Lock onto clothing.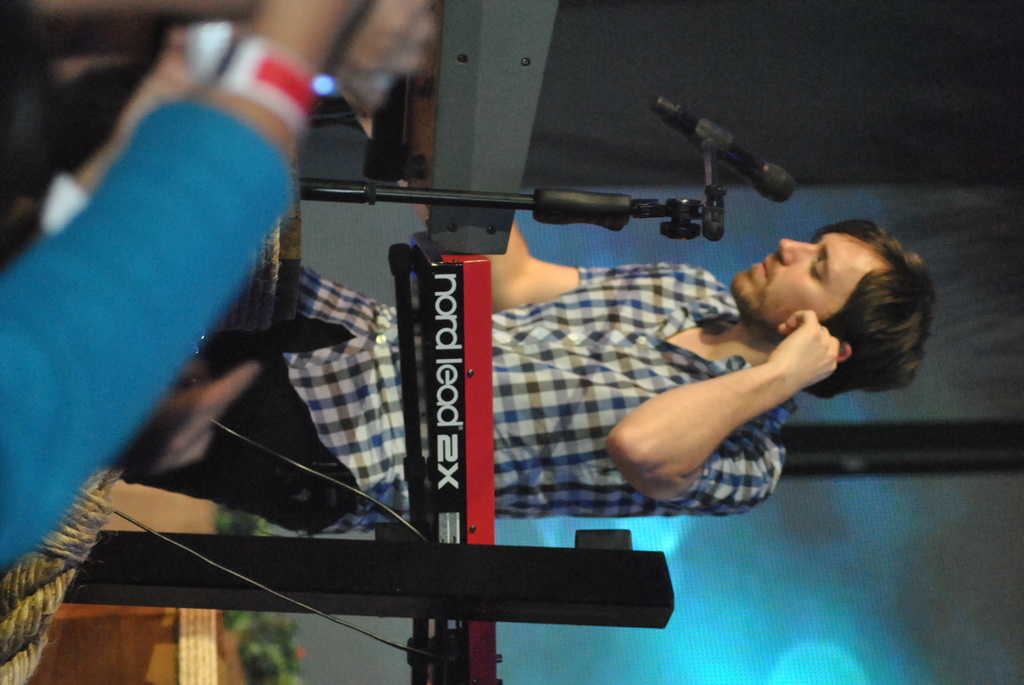
Locked: 310, 88, 423, 182.
